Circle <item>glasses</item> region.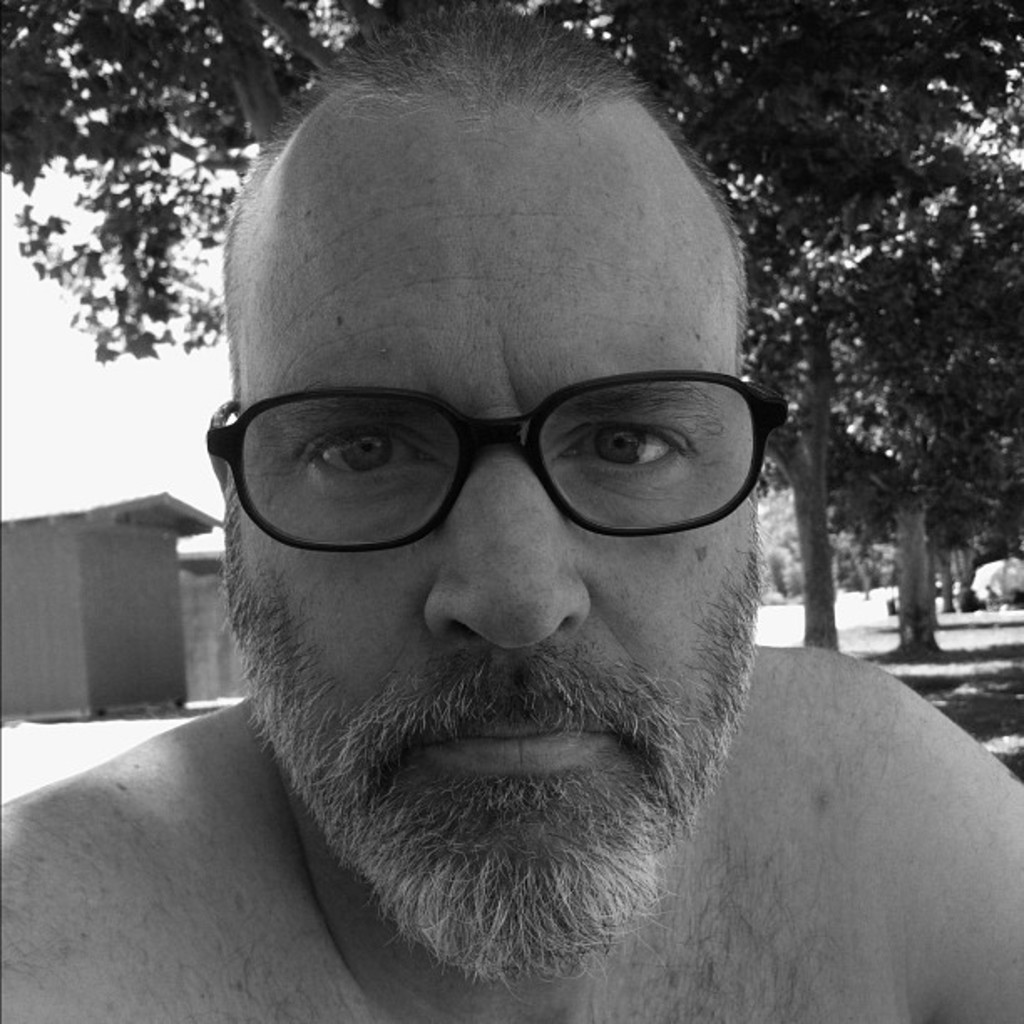
Region: pyautogui.locateOnScreen(212, 355, 773, 564).
